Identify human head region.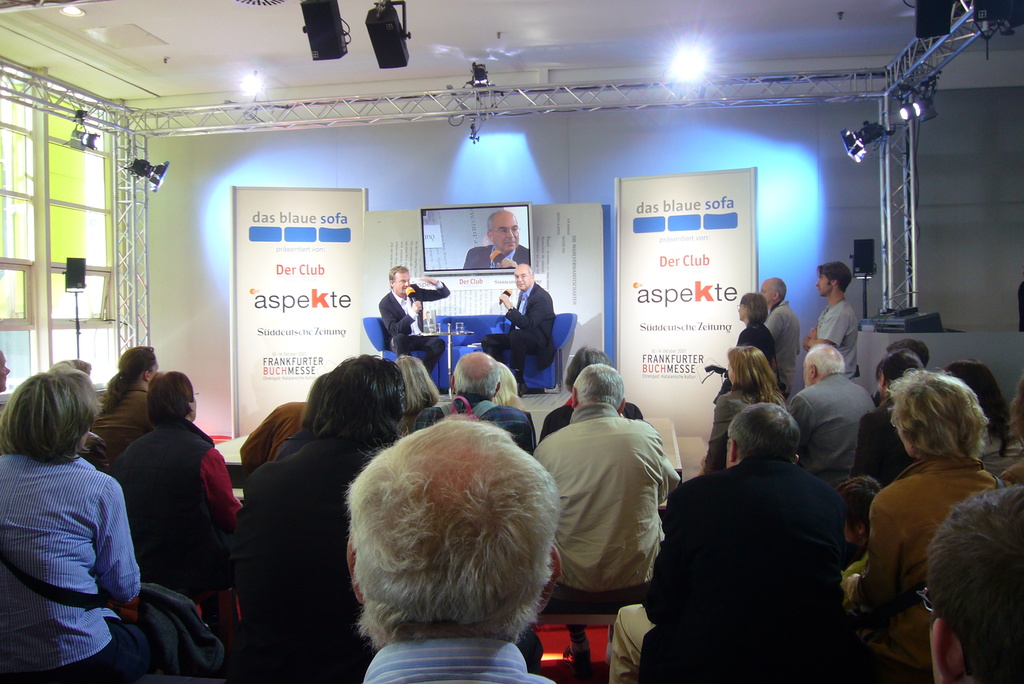
Region: region(490, 362, 519, 402).
